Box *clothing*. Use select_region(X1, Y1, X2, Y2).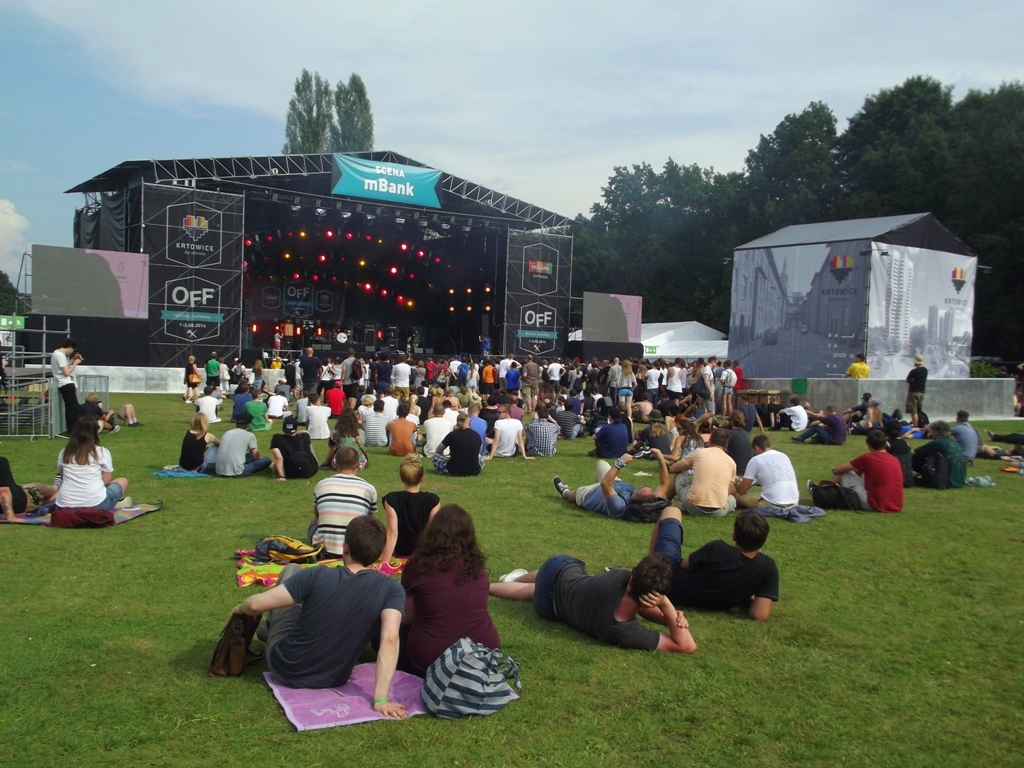
select_region(49, 345, 76, 432).
